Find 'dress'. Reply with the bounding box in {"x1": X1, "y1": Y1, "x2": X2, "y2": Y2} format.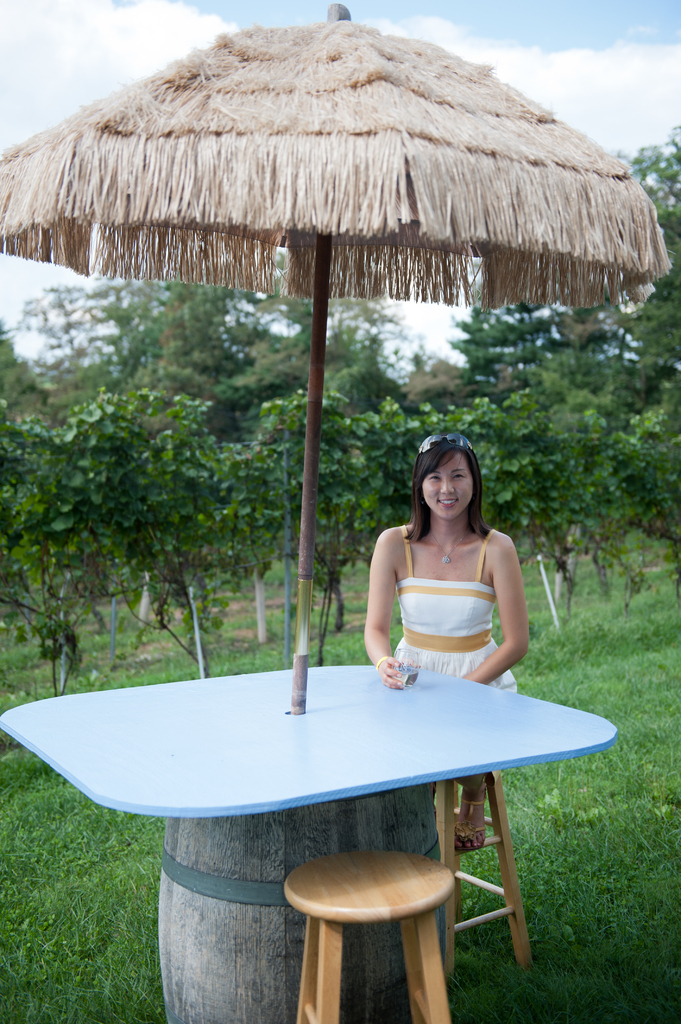
{"x1": 390, "y1": 522, "x2": 520, "y2": 698}.
